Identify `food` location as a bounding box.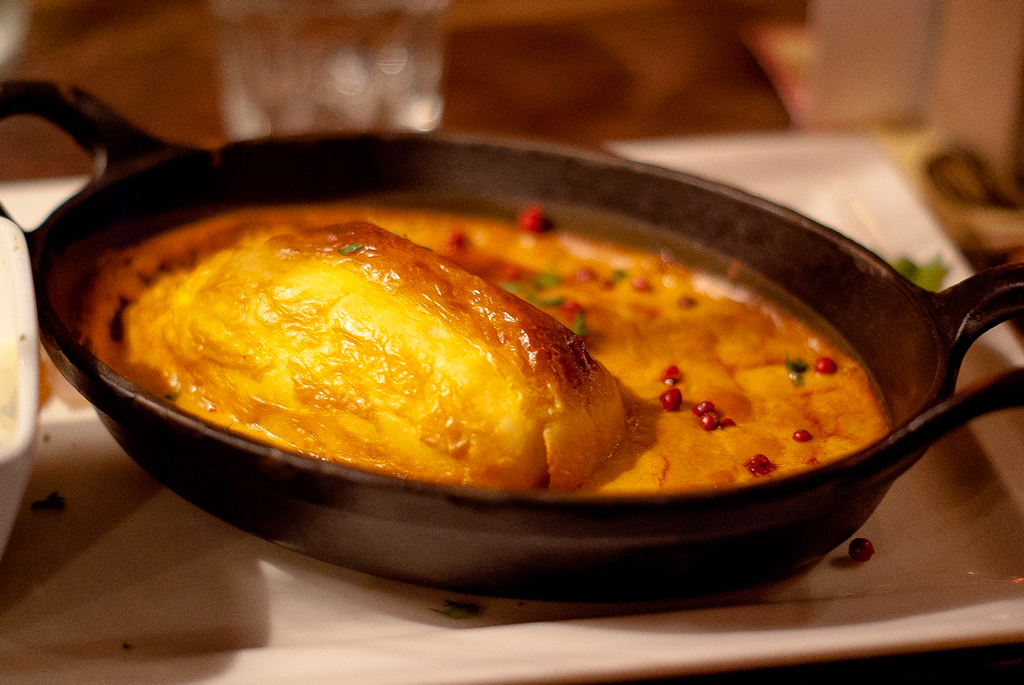
(112,155,922,529).
